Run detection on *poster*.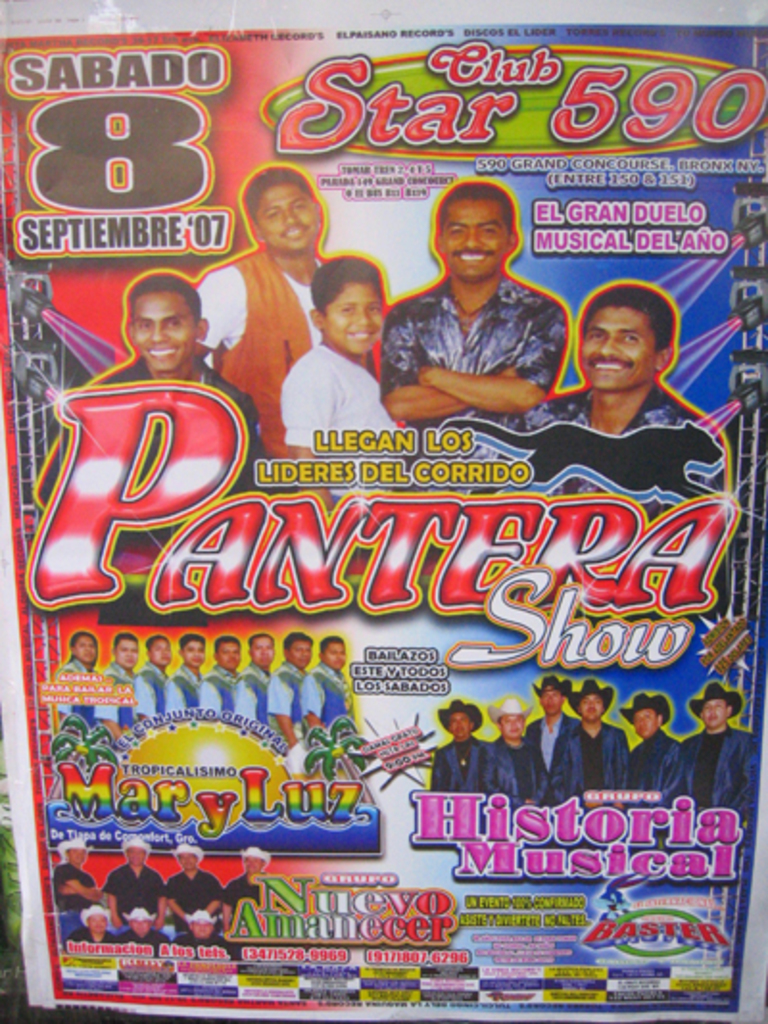
Result: <box>0,21,766,1018</box>.
